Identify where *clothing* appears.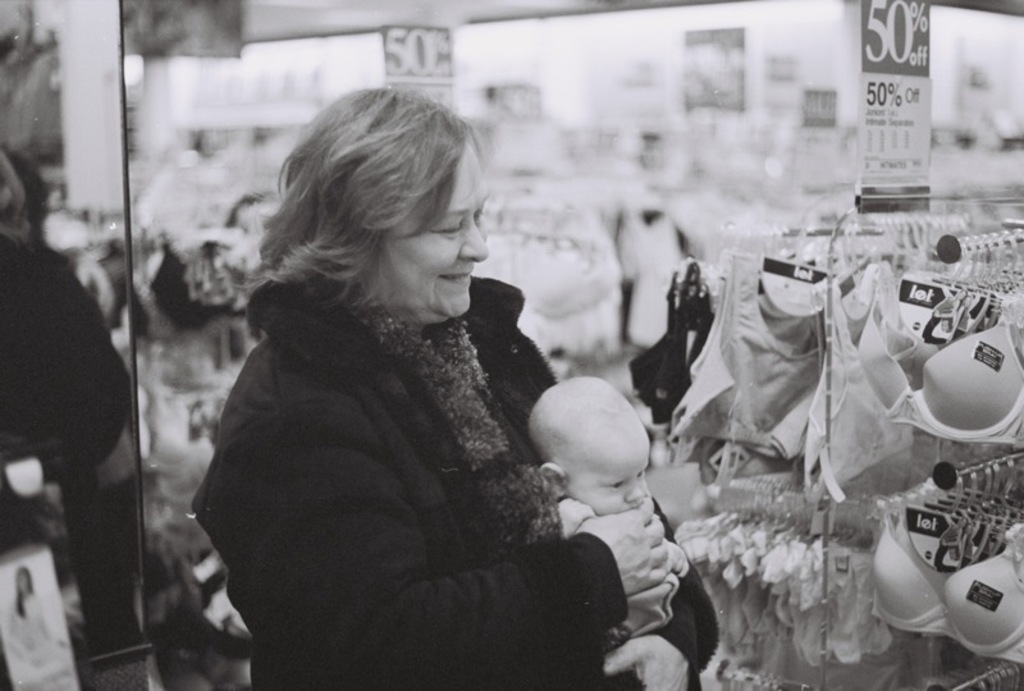
Appears at box(559, 494, 695, 646).
